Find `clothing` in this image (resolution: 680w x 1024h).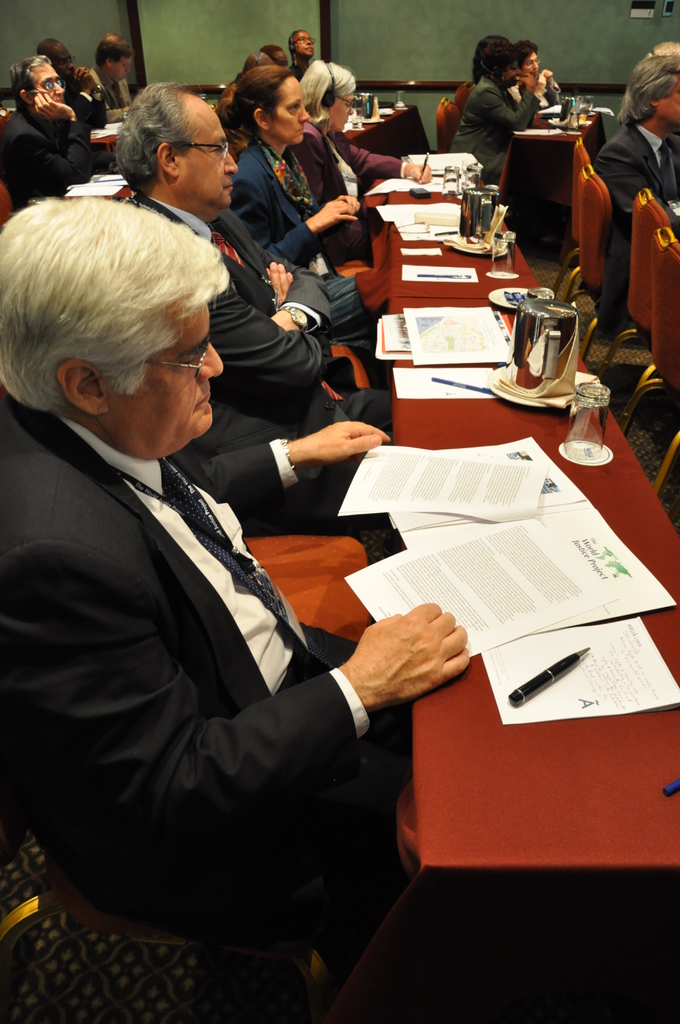
l=83, t=68, r=129, b=122.
